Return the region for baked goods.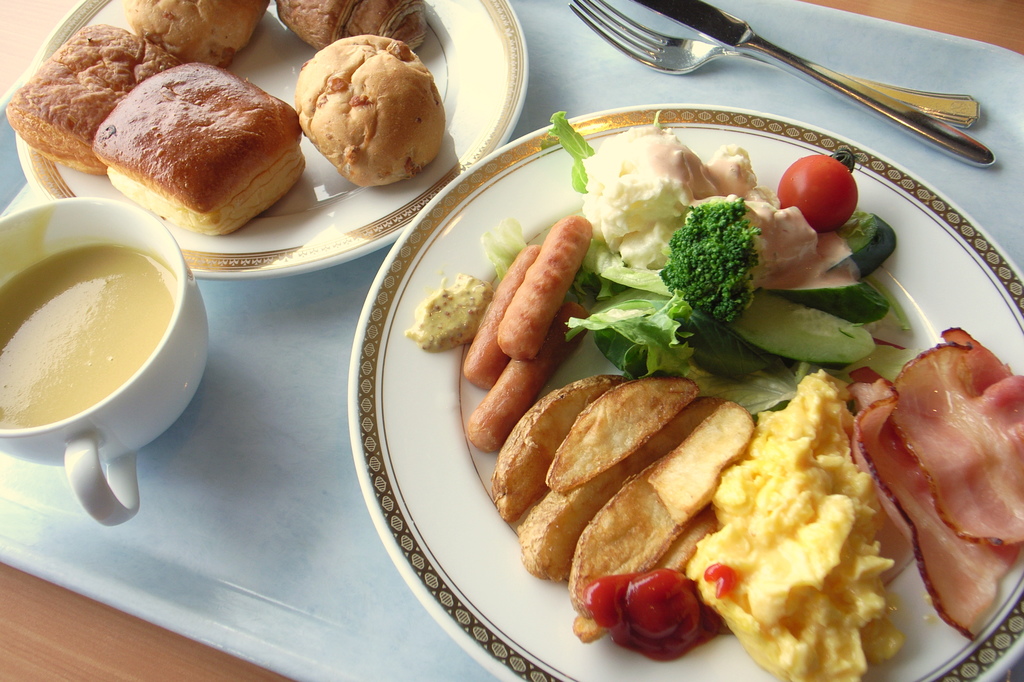
bbox(88, 61, 312, 242).
